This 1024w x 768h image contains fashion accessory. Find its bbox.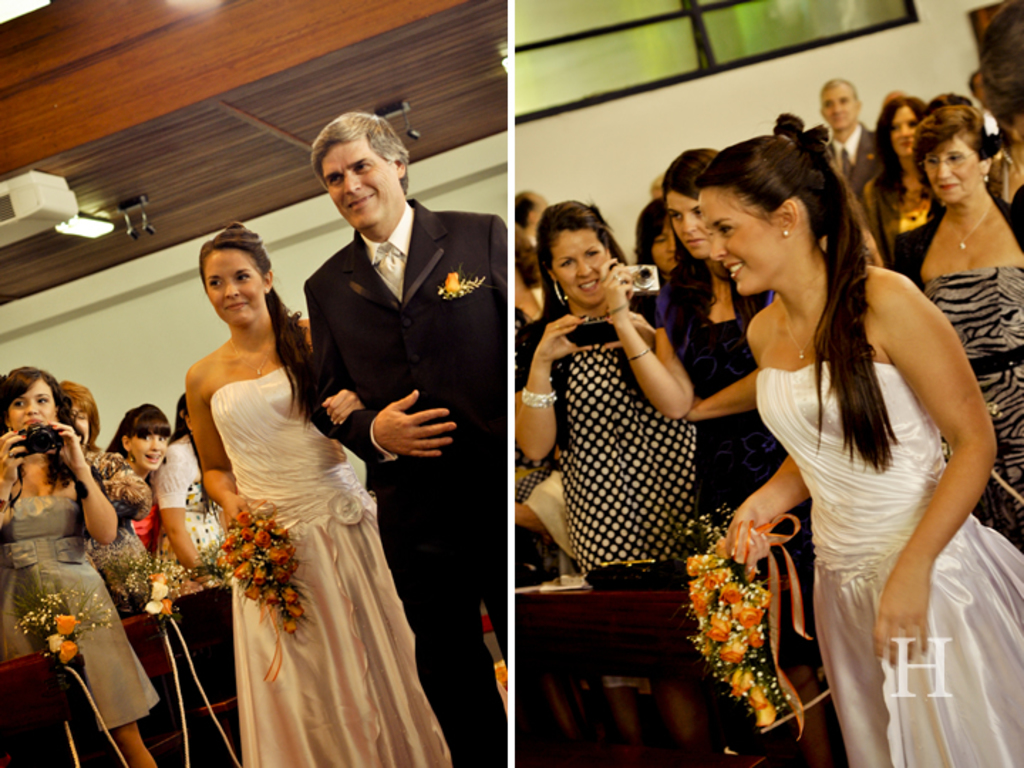
pyautogui.locateOnScreen(210, 336, 277, 377).
